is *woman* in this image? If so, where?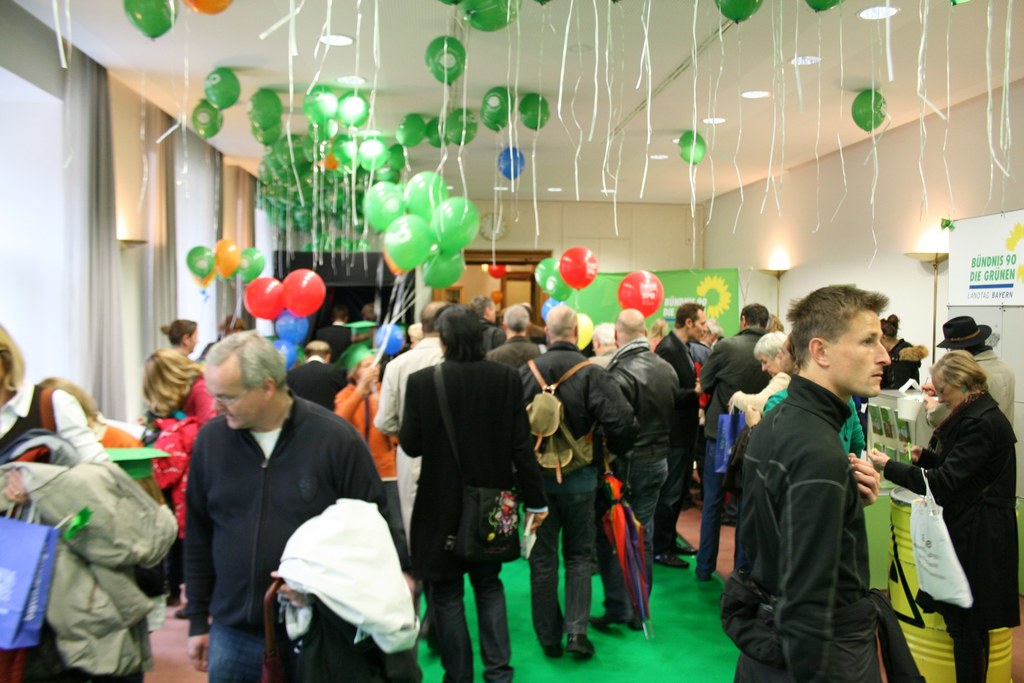
Yes, at x1=133 y1=347 x2=225 y2=621.
